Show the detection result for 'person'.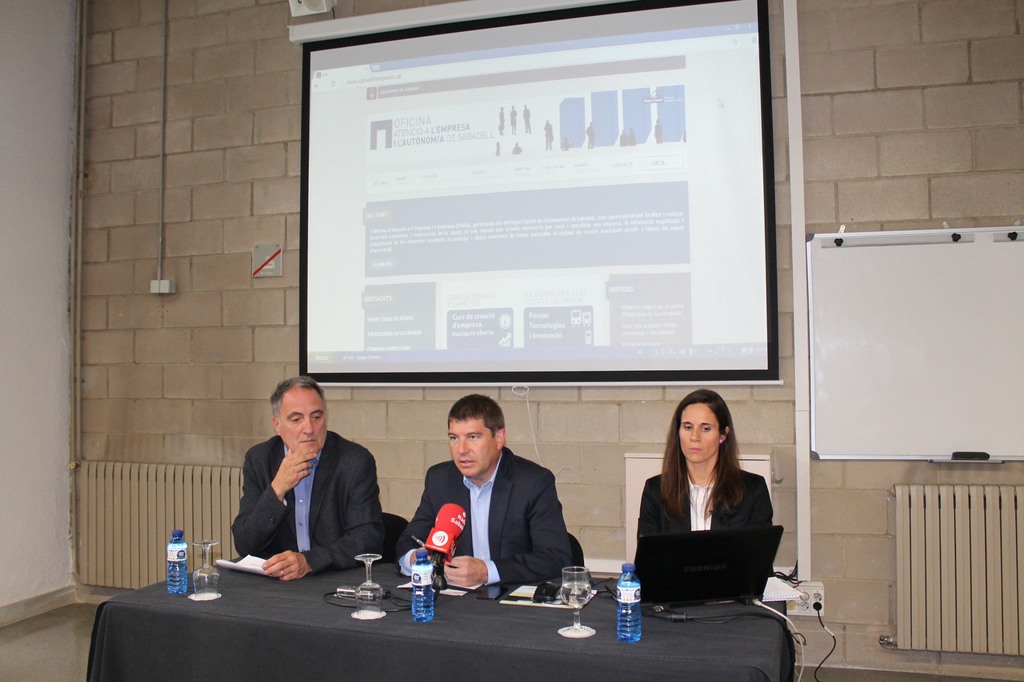
box=[499, 107, 506, 134].
